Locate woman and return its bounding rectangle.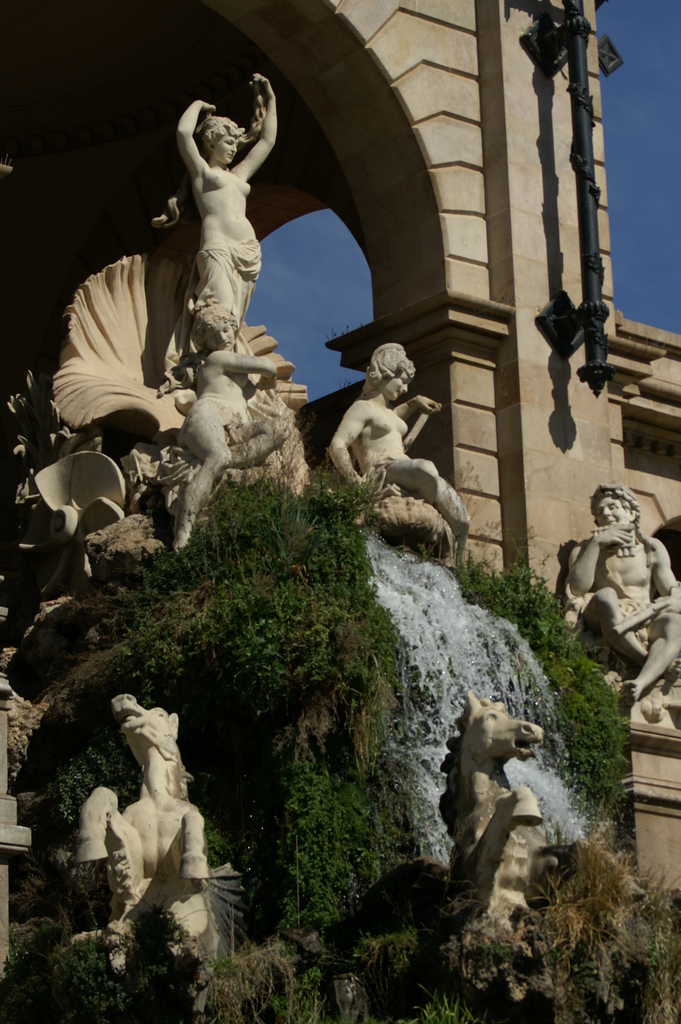
Rect(183, 296, 292, 554).
